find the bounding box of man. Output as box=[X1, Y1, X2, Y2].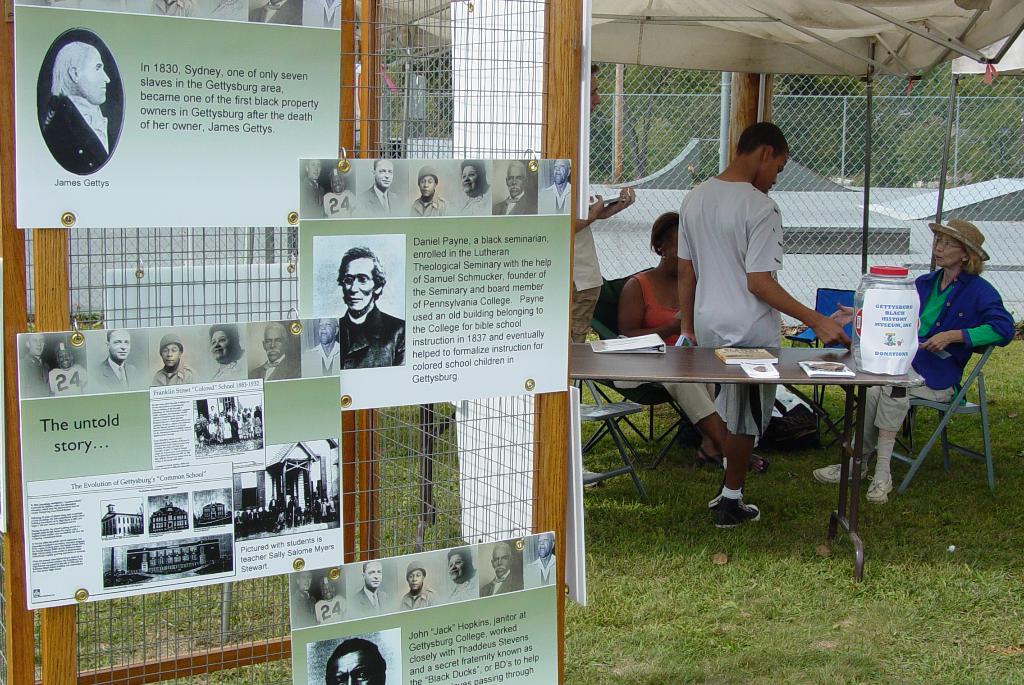
box=[328, 635, 388, 684].
